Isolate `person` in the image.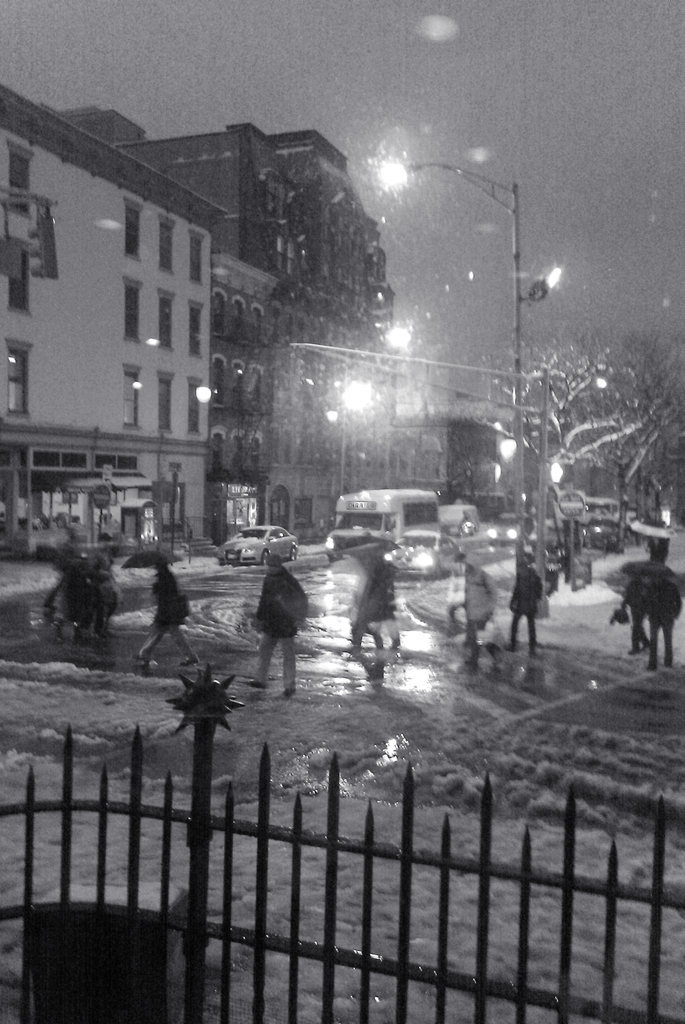
Isolated region: <box>645,515,670,564</box>.
